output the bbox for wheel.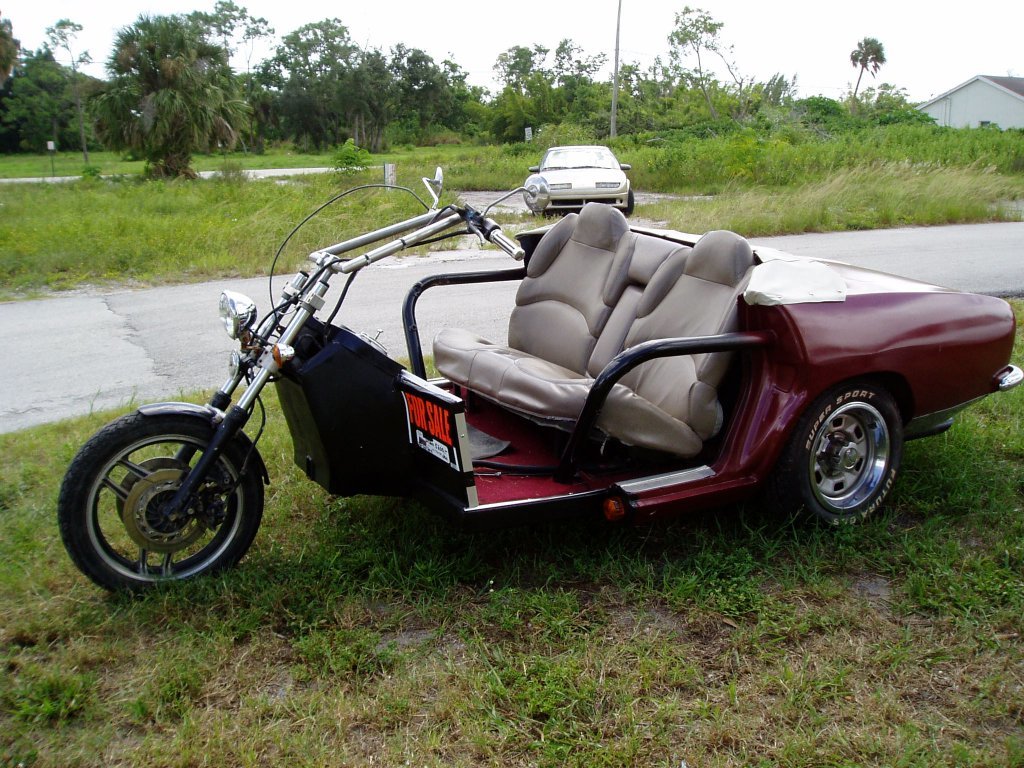
72,410,253,593.
